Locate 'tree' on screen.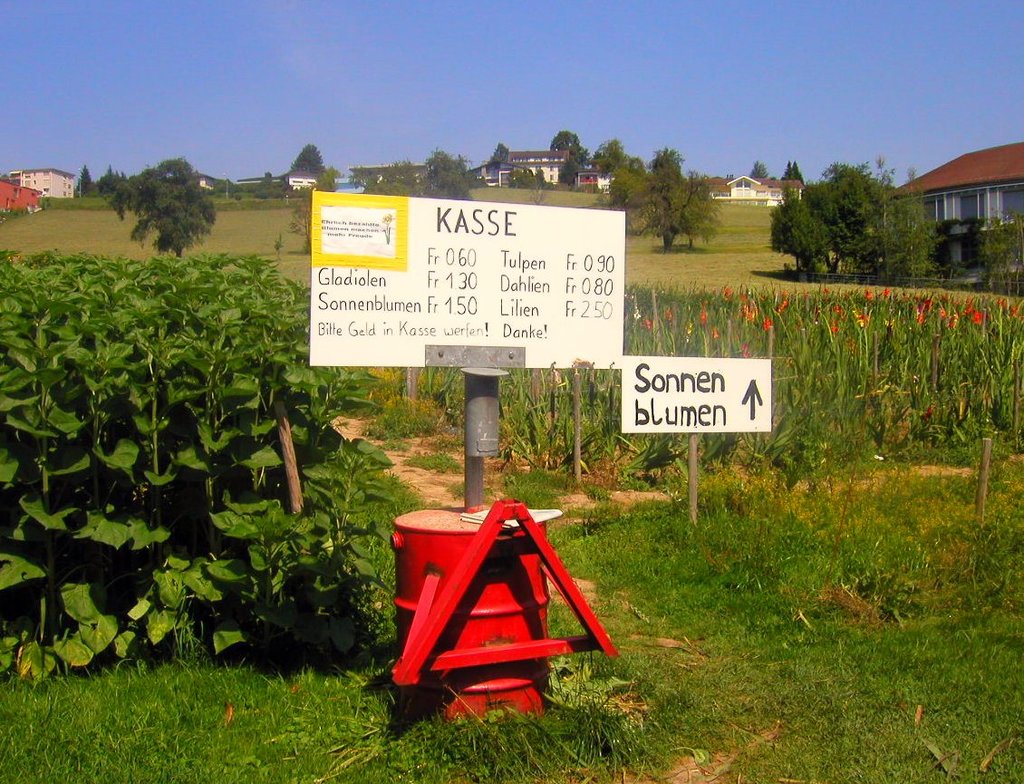
On screen at (x1=746, y1=161, x2=770, y2=177).
